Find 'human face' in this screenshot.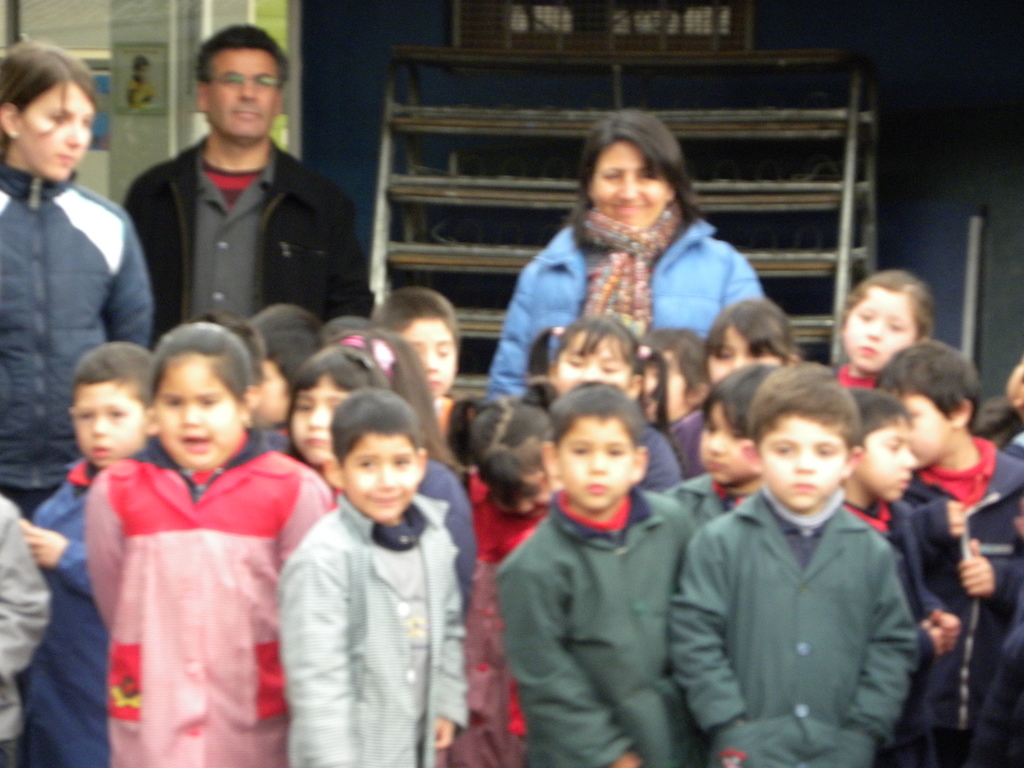
The bounding box for 'human face' is <region>556, 419, 637, 514</region>.
